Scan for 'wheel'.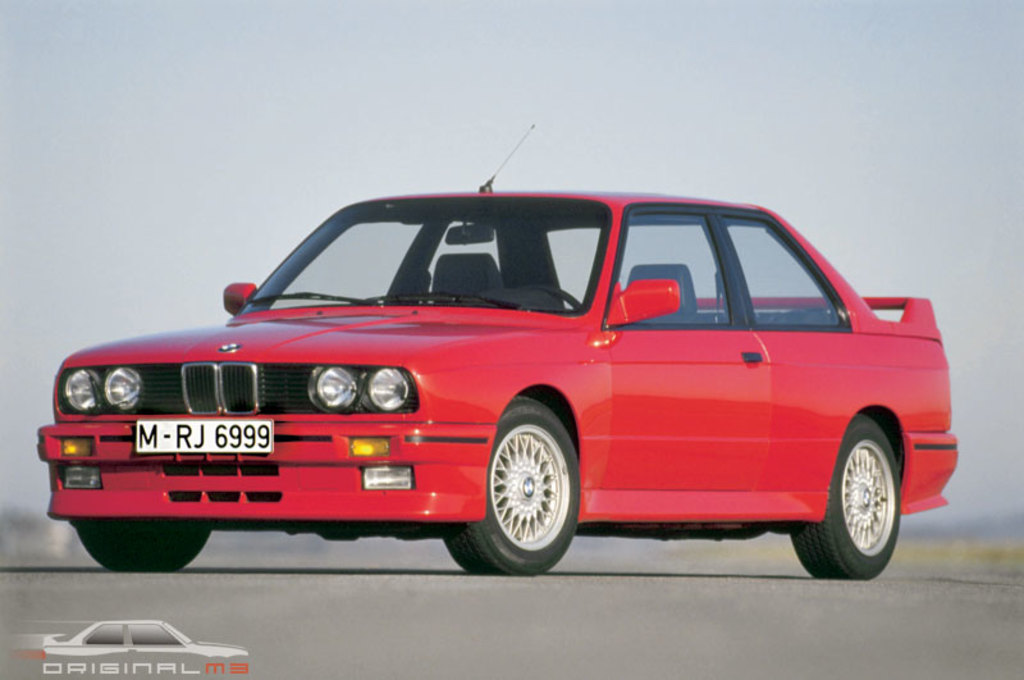
Scan result: pyautogui.locateOnScreen(65, 515, 211, 574).
